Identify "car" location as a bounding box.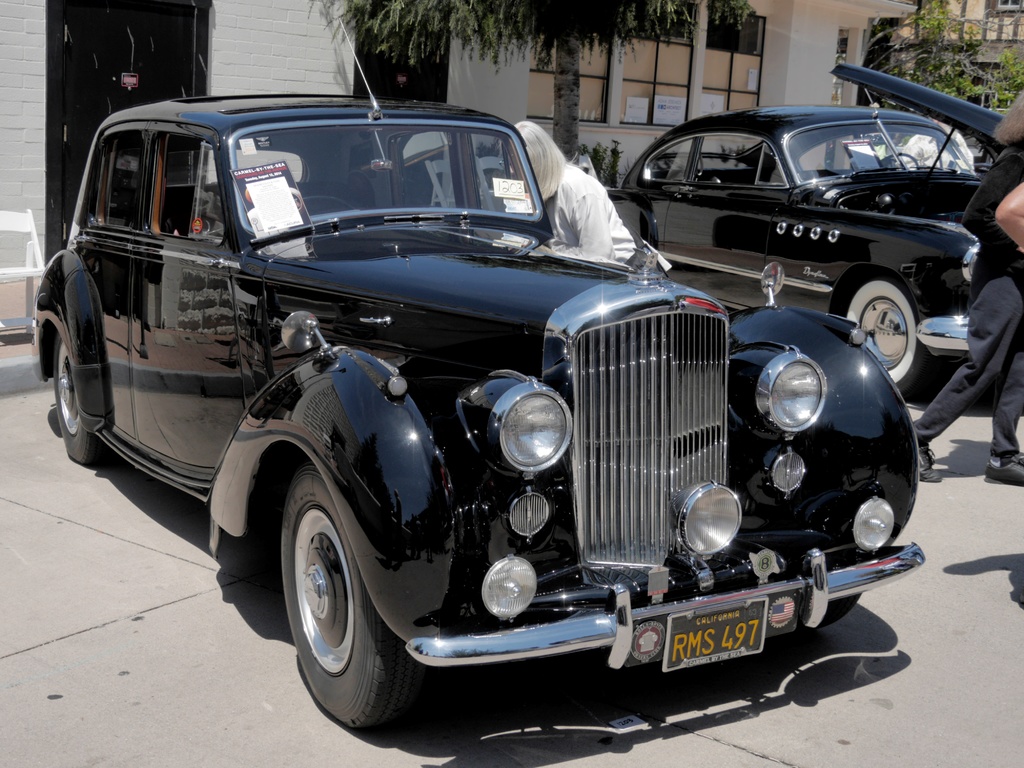
bbox(45, 90, 931, 744).
